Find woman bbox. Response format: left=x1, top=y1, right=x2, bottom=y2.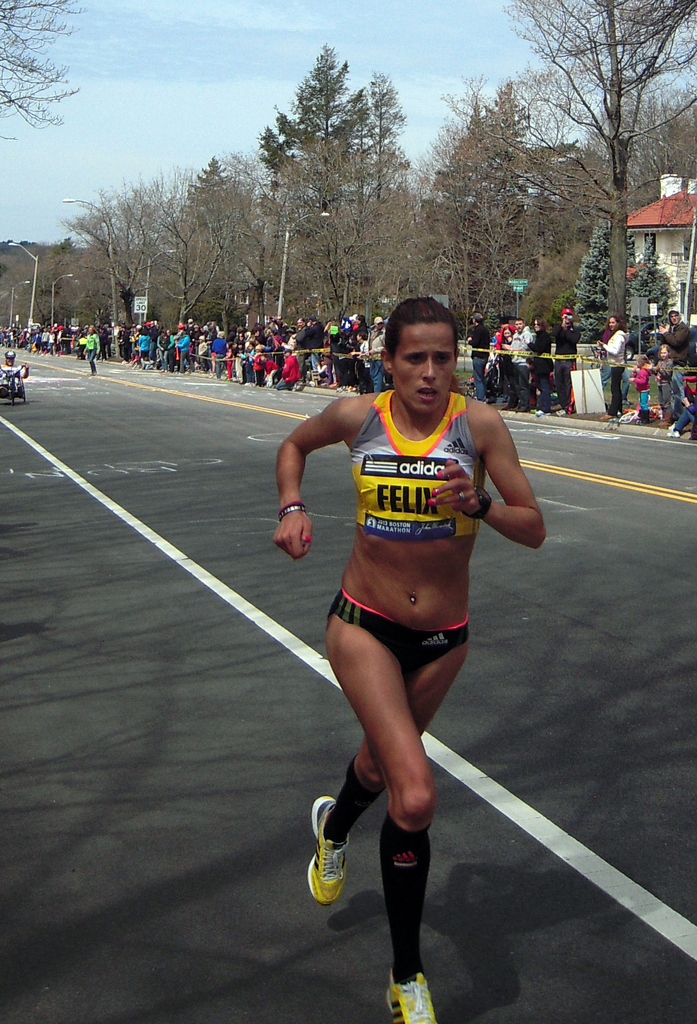
left=283, top=310, right=528, bottom=962.
